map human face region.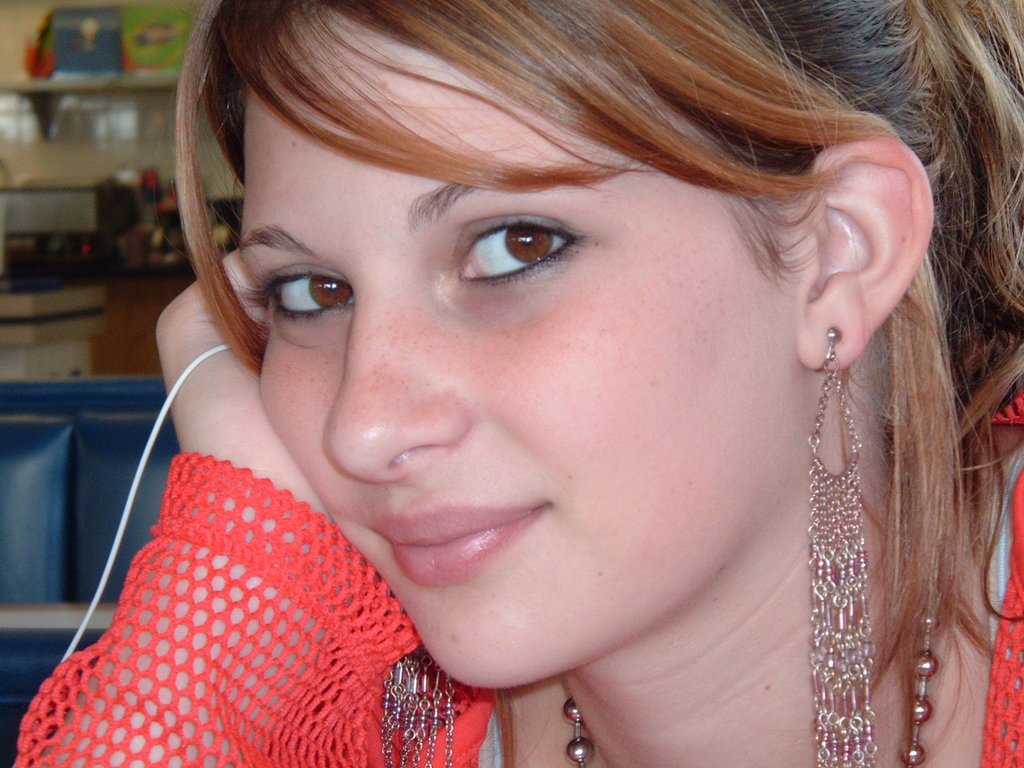
Mapped to (x1=232, y1=1, x2=815, y2=689).
